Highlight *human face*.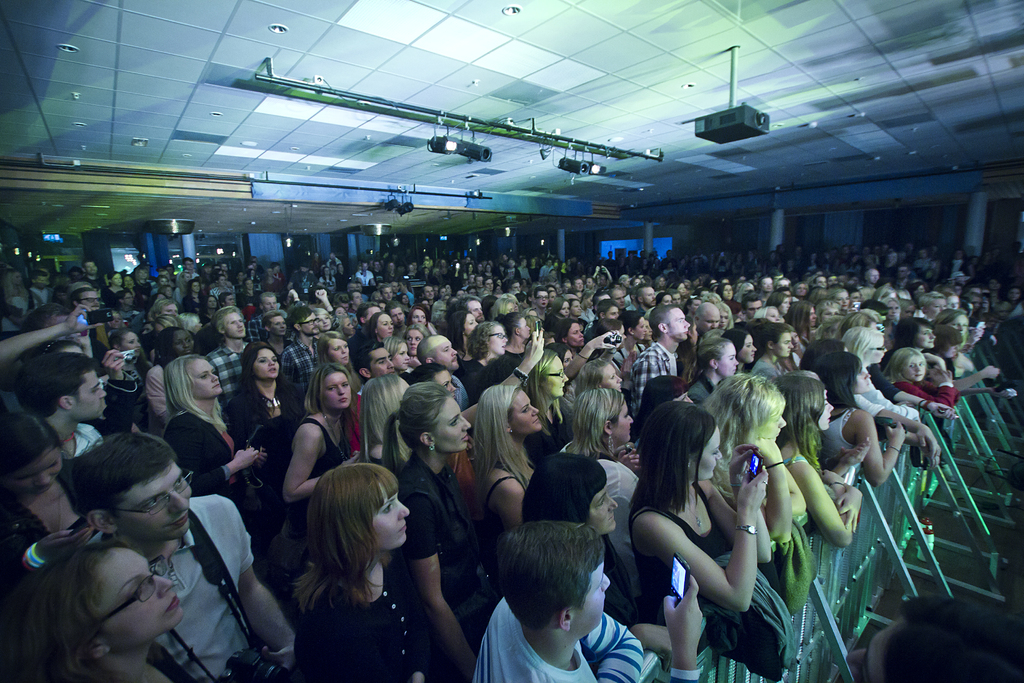
Highlighted region: (left=435, top=370, right=456, bottom=397).
